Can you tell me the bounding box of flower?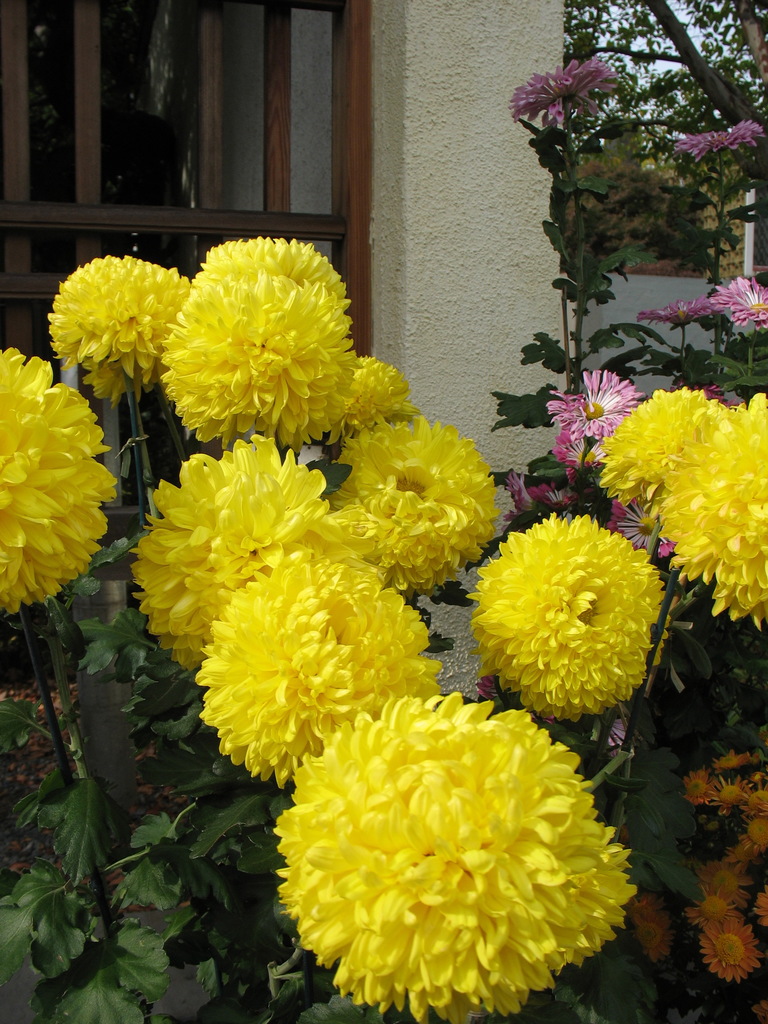
region(129, 428, 365, 673).
